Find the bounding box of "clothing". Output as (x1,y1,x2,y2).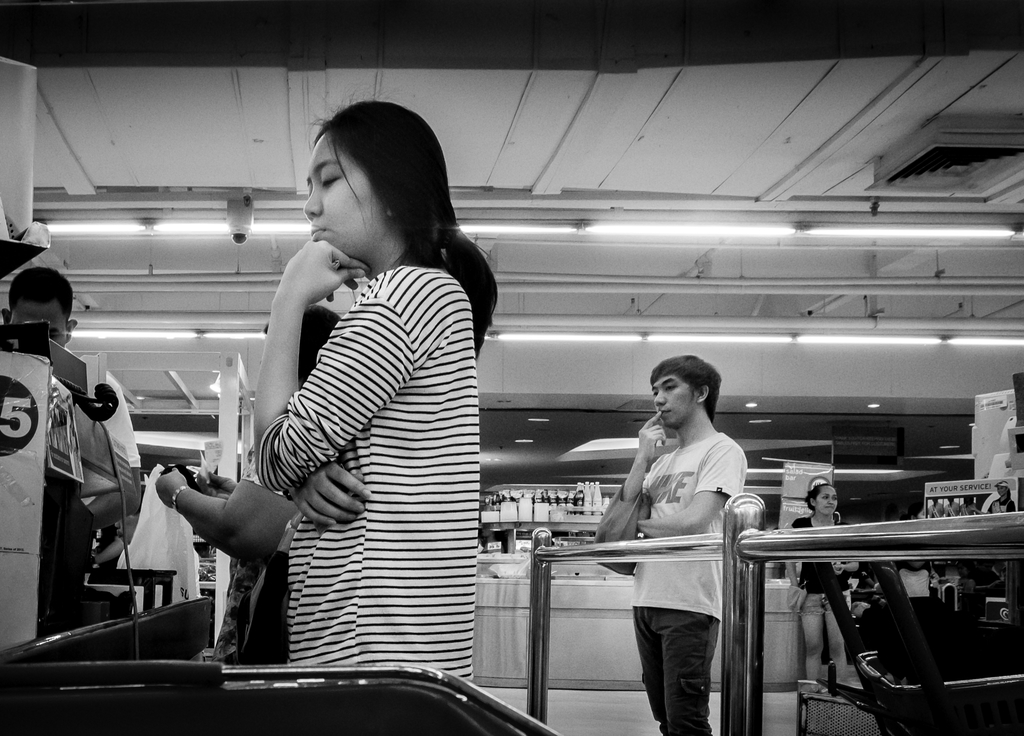
(84,375,149,479).
